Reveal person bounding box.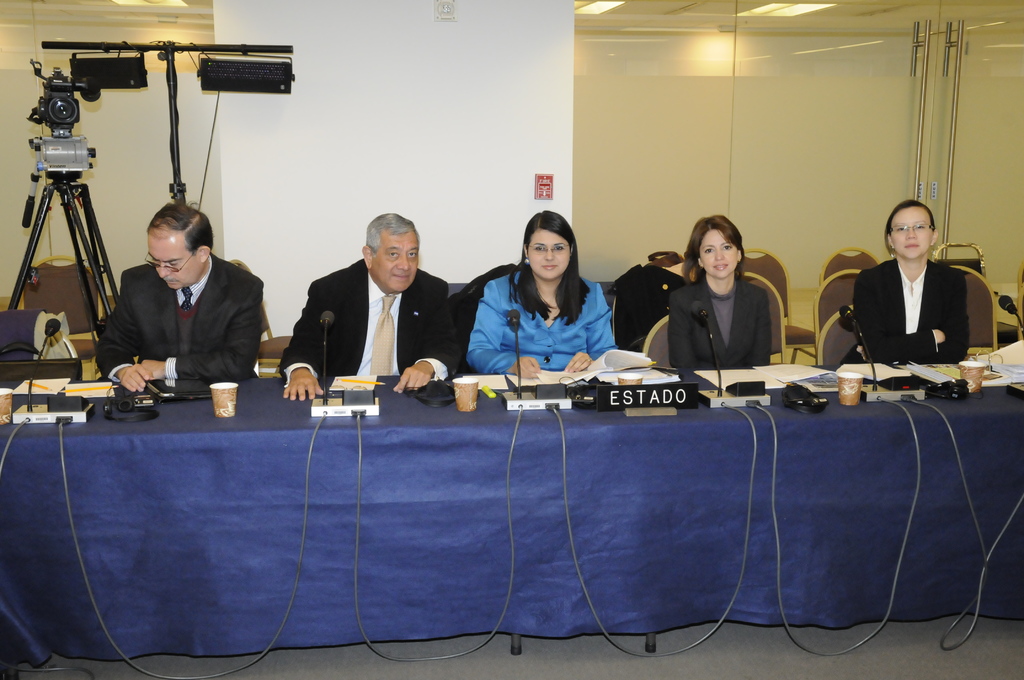
Revealed: [279, 213, 454, 398].
